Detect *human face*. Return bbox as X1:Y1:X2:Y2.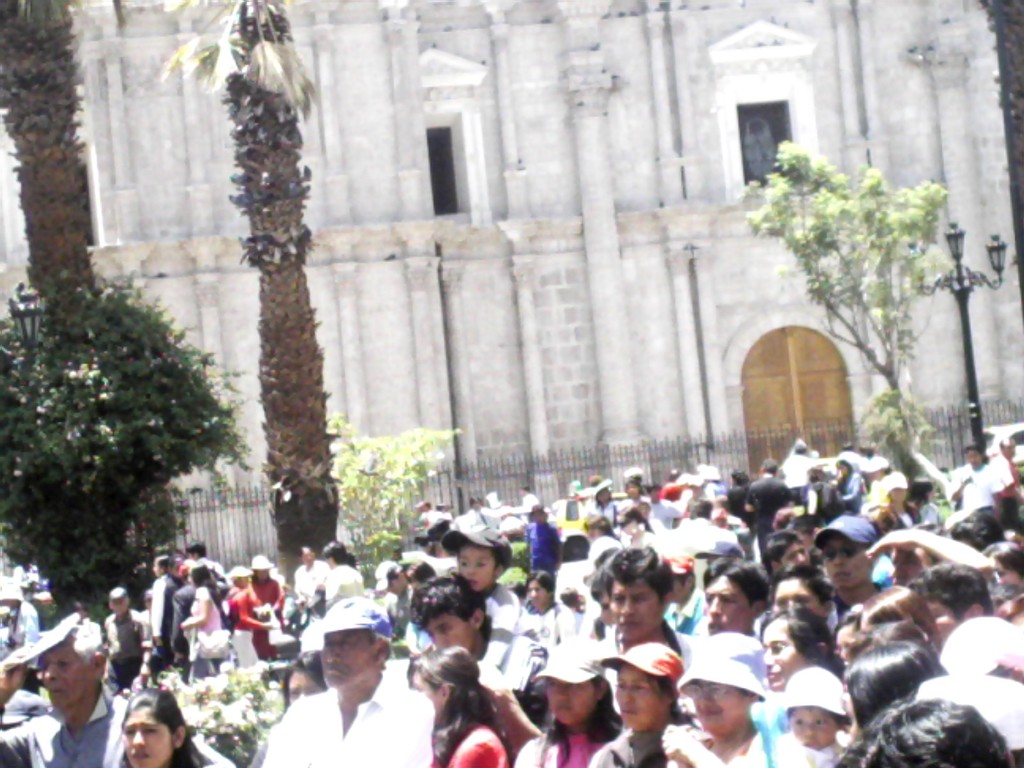
546:677:593:724.
